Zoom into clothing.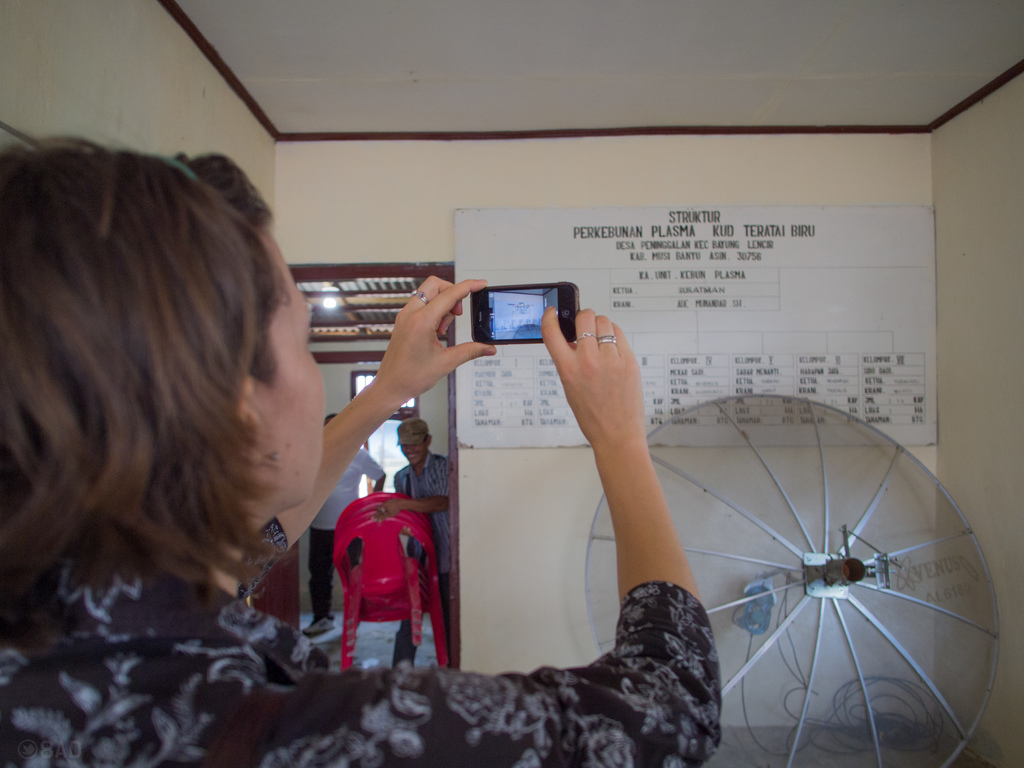
Zoom target: <box>389,449,468,666</box>.
